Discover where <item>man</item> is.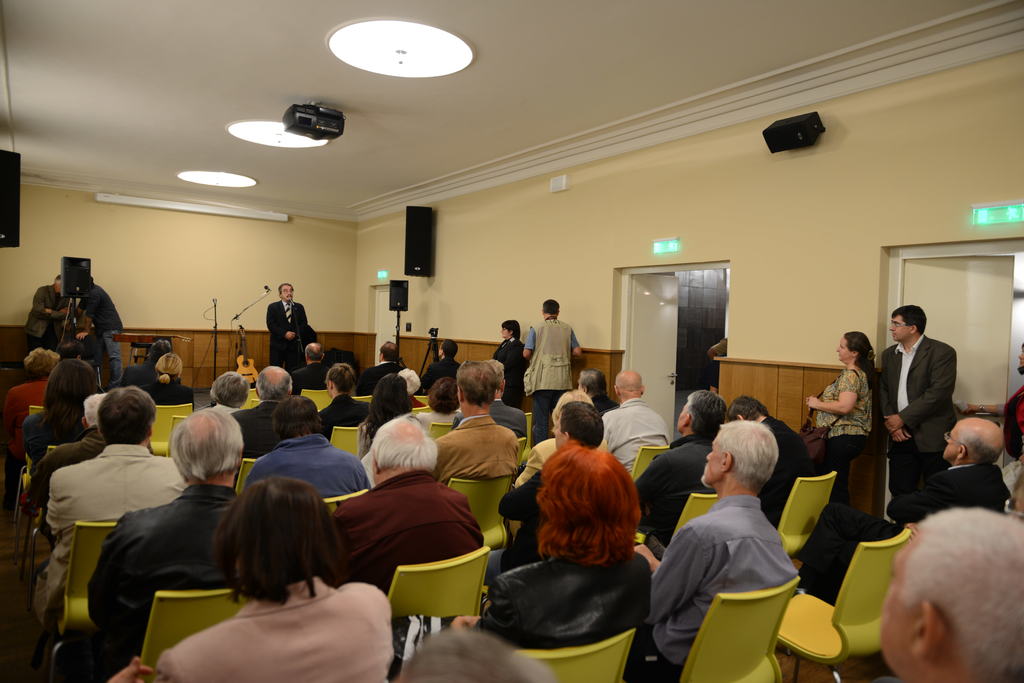
Discovered at (x1=26, y1=275, x2=71, y2=350).
